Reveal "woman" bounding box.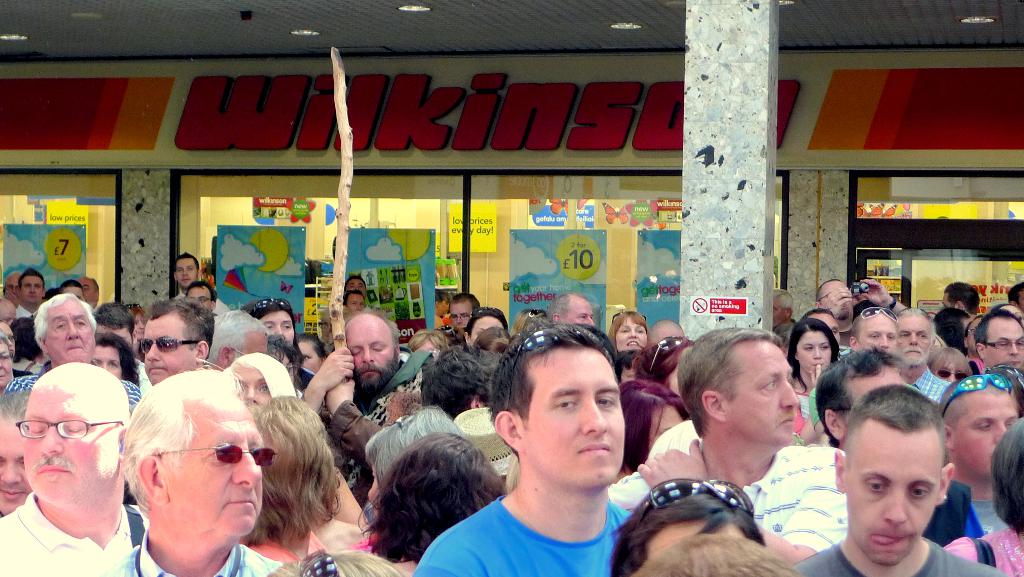
Revealed: <bbox>0, 326, 37, 393</bbox>.
